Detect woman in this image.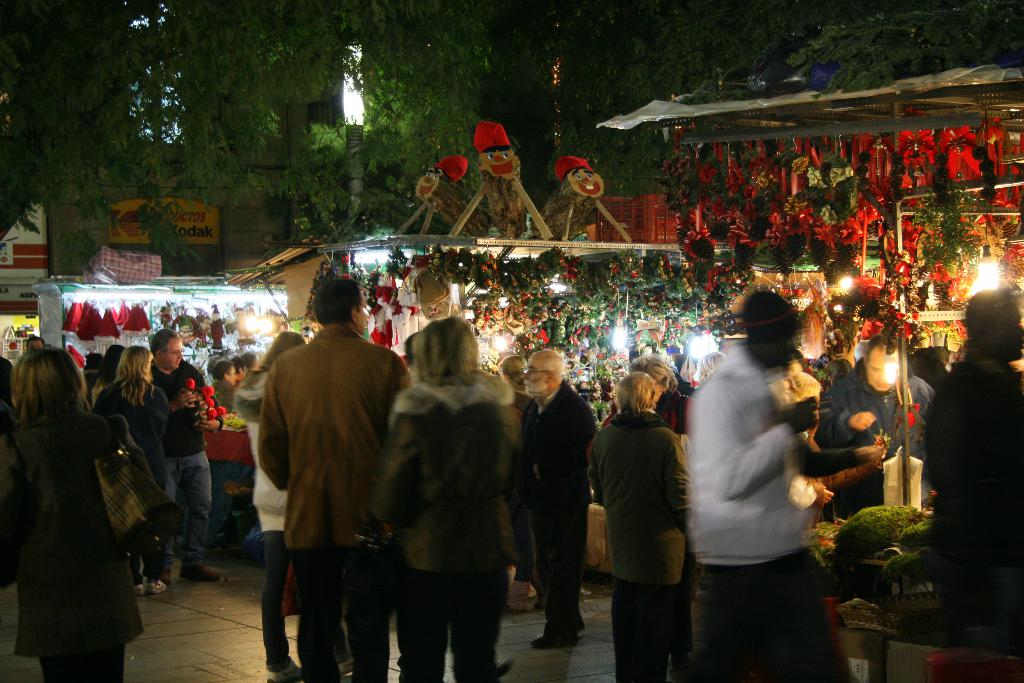
Detection: [499, 358, 528, 407].
